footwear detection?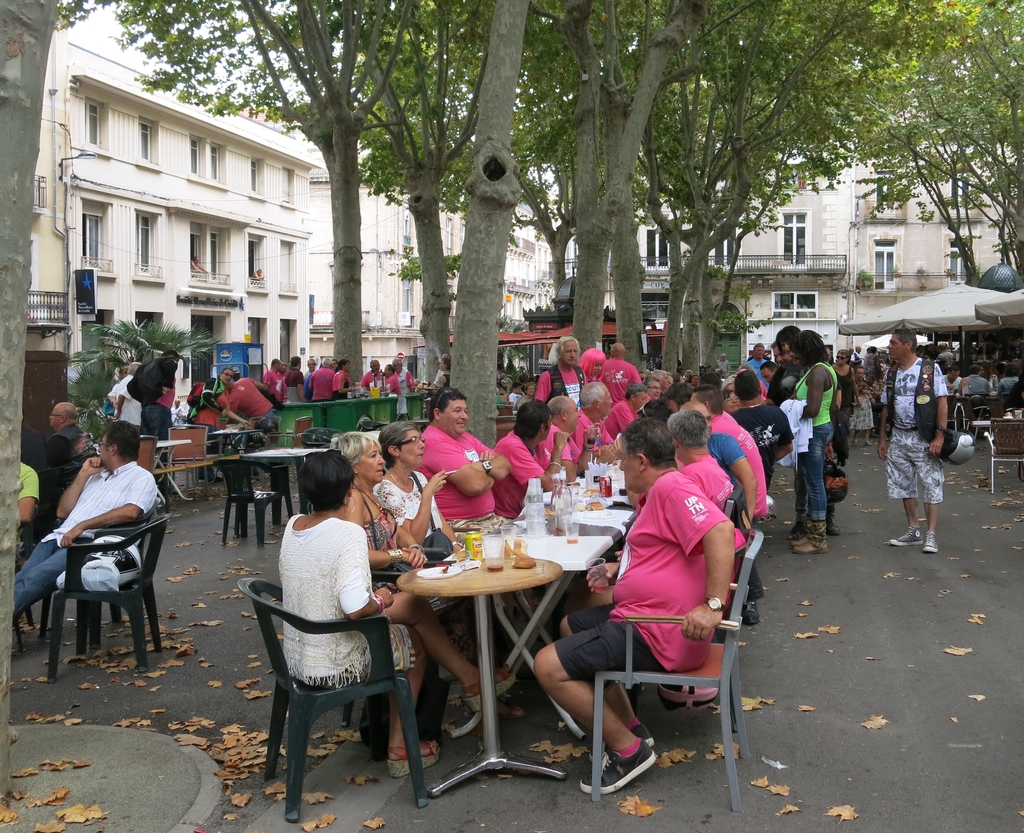
<box>386,732,436,786</box>
